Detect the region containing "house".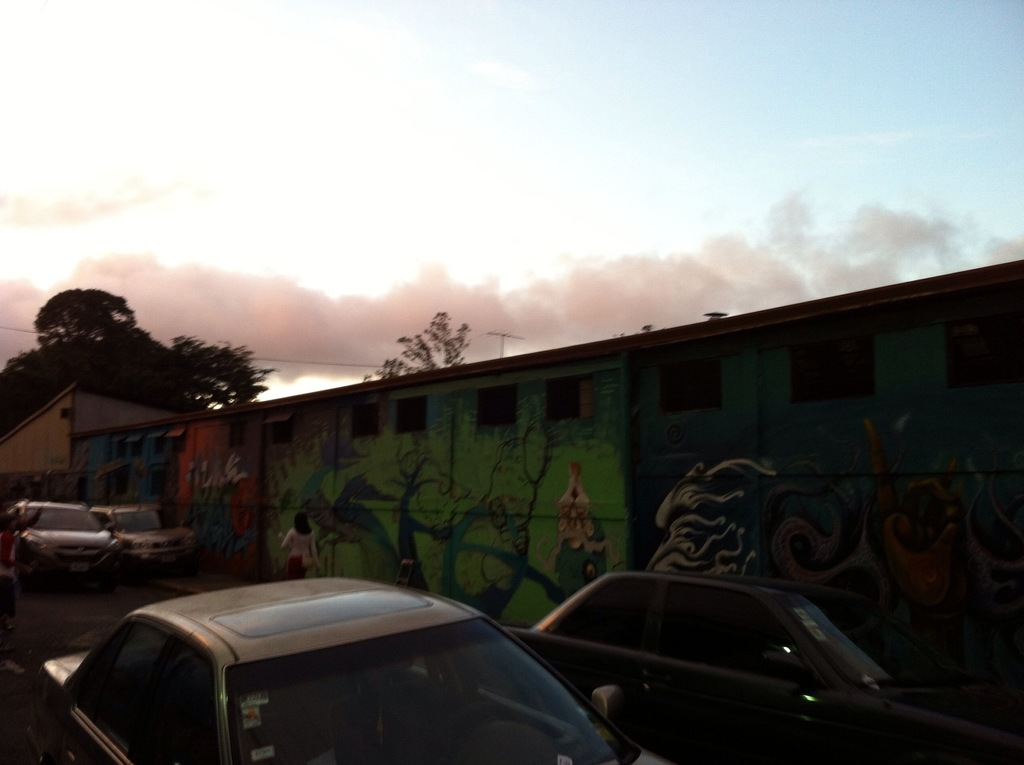
<region>0, 256, 1023, 633</region>.
